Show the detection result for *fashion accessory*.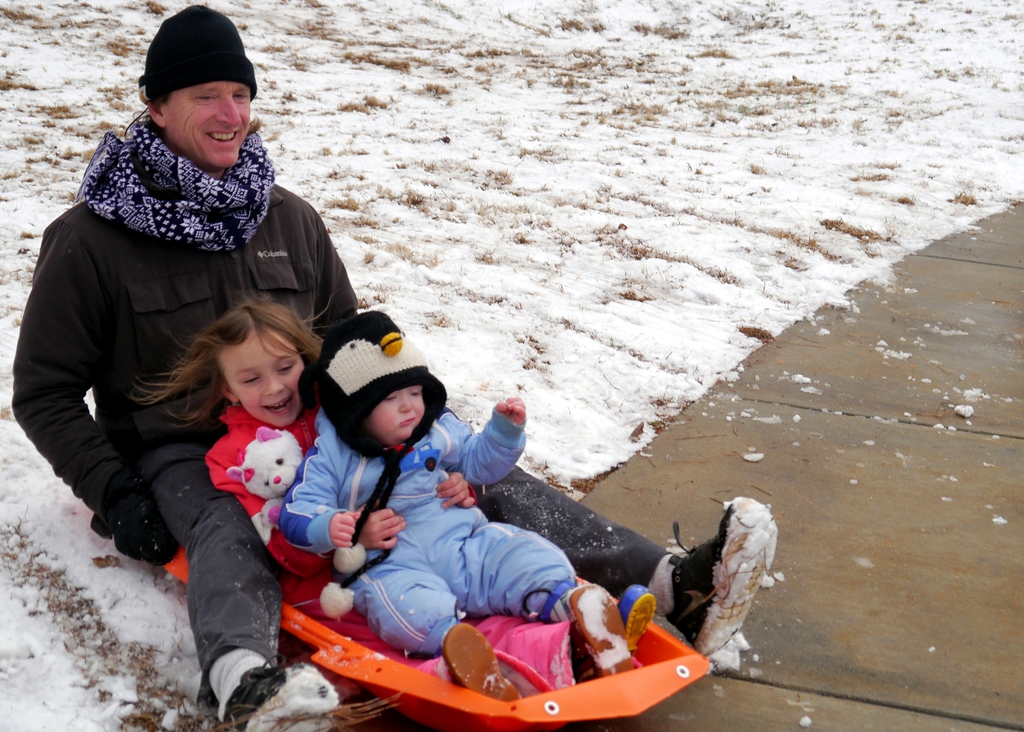
(565, 581, 638, 677).
